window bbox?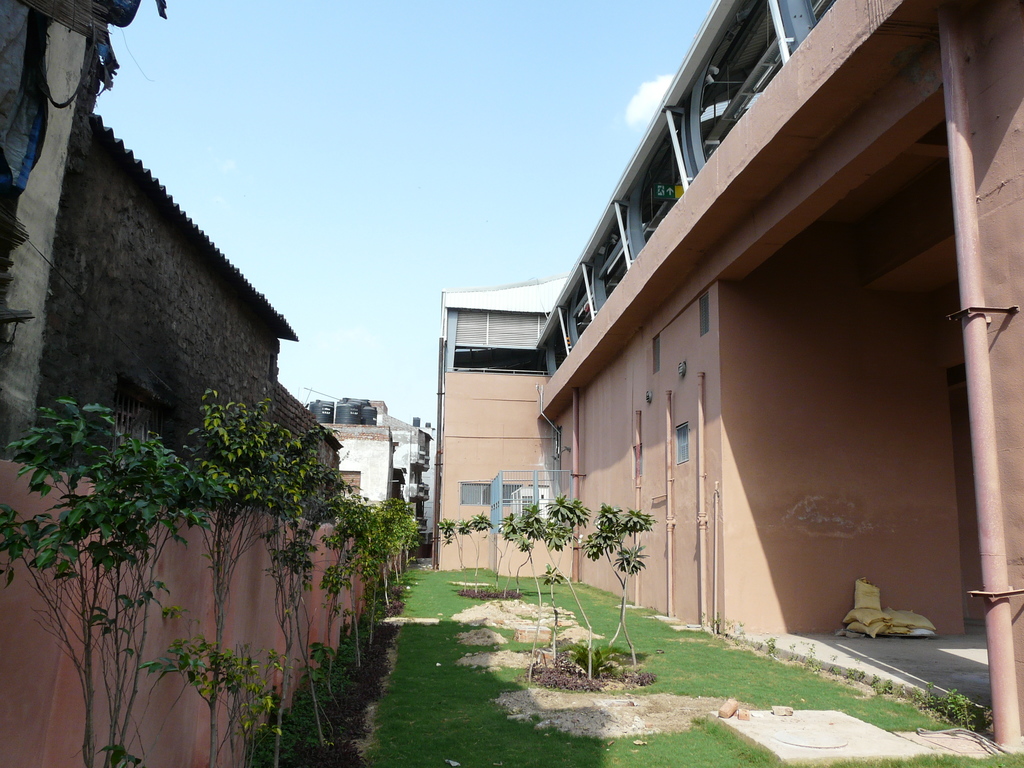
[left=459, top=482, right=523, bottom=504]
